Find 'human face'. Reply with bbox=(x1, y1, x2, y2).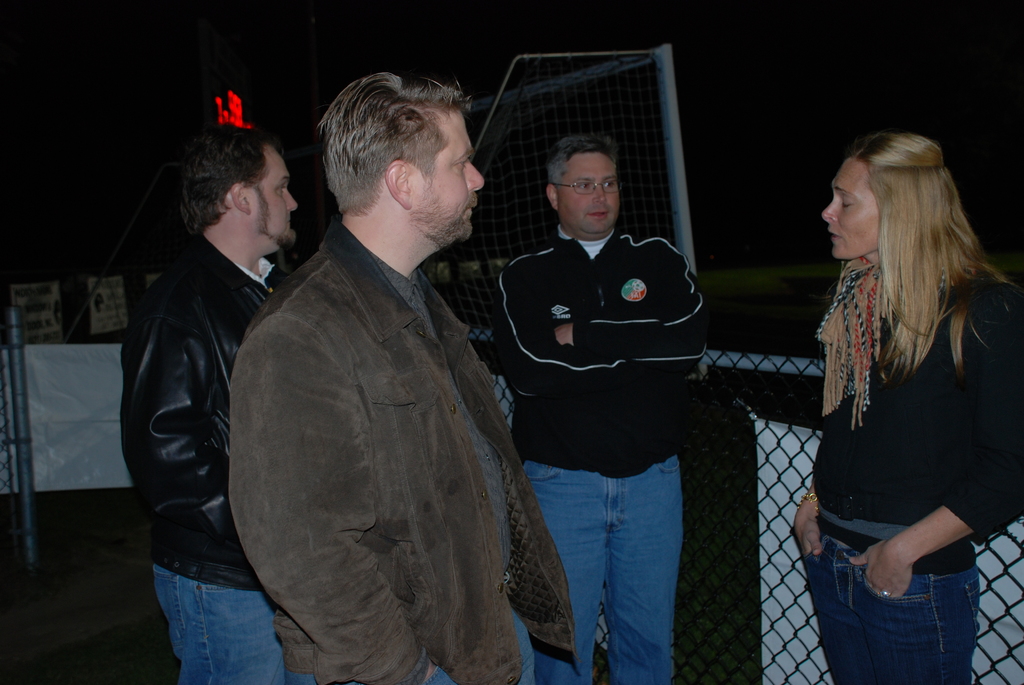
bbox=(250, 152, 300, 253).
